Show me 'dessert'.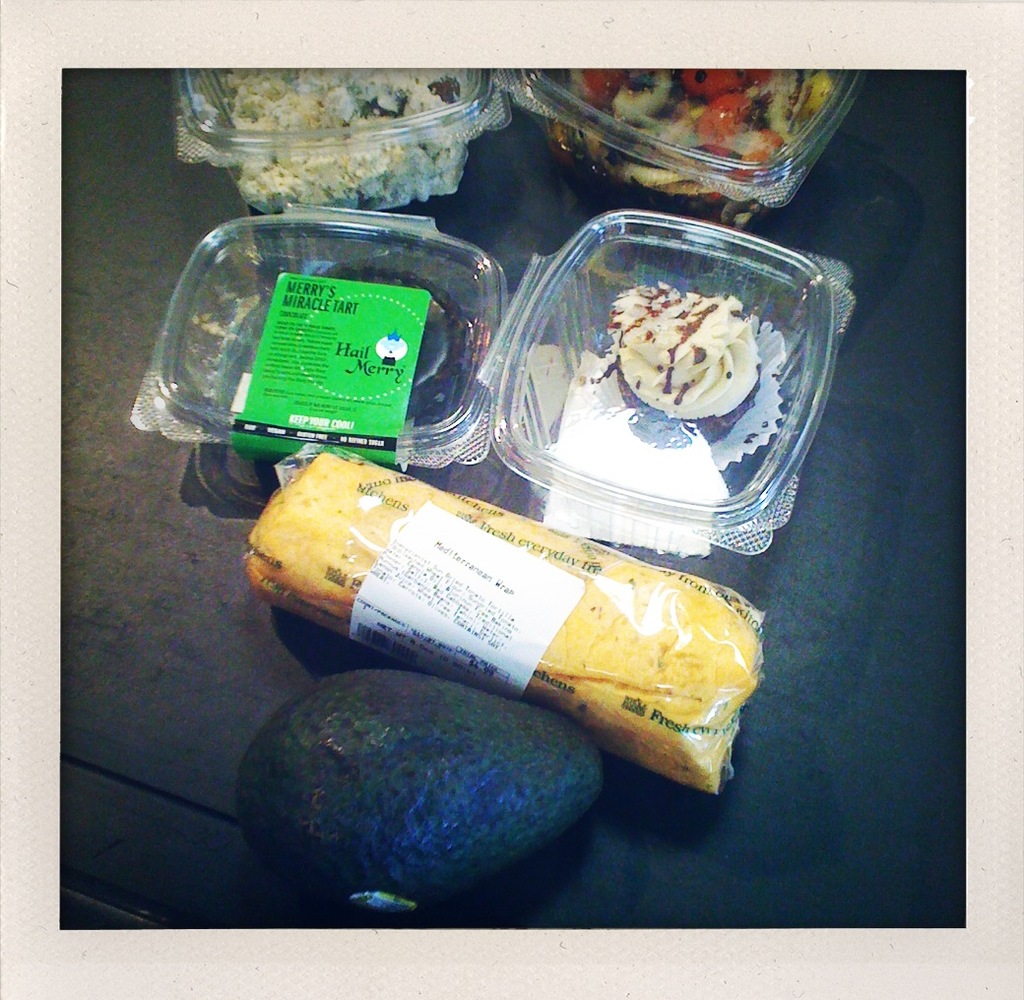
'dessert' is here: select_region(244, 451, 764, 793).
